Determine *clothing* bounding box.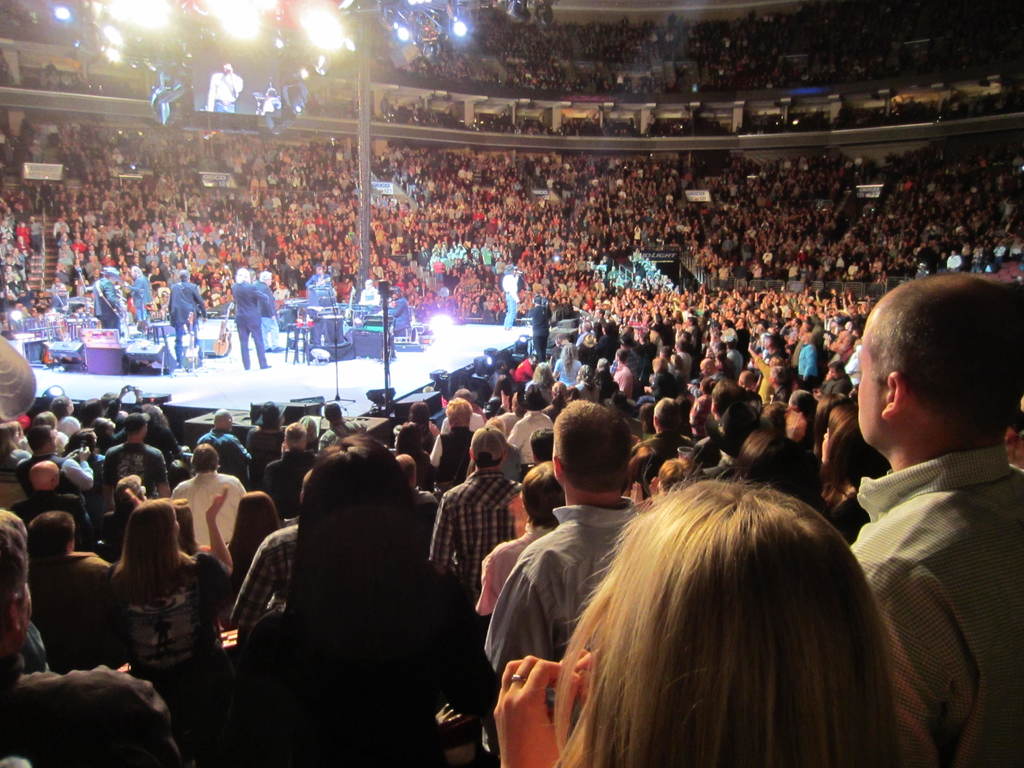
Determined: box=[646, 369, 676, 404].
